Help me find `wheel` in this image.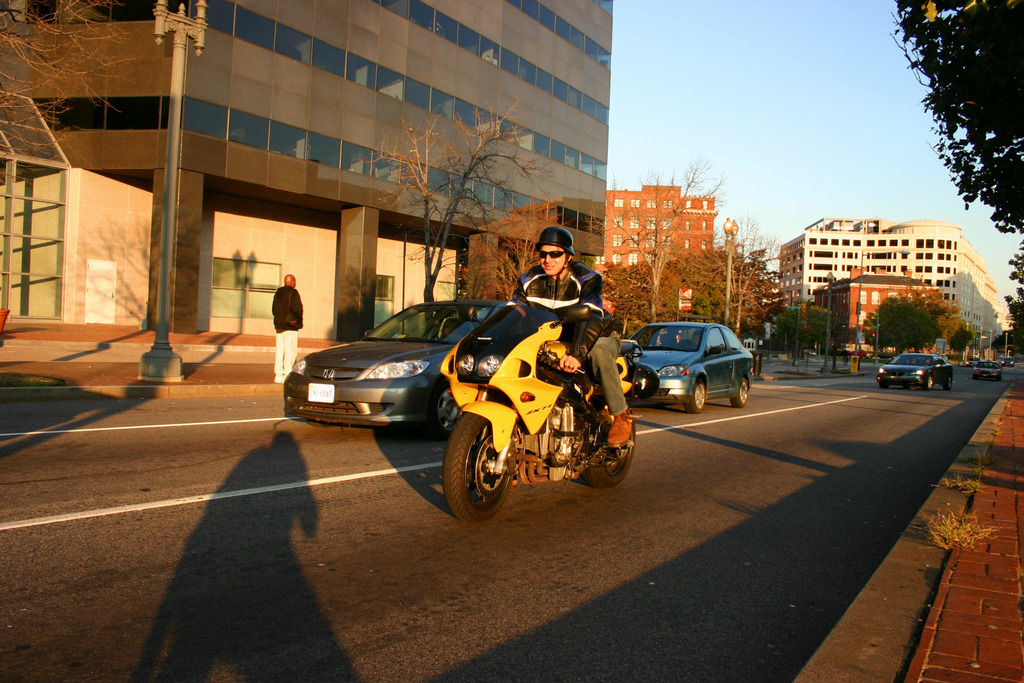
Found it: x1=879 y1=383 x2=890 y2=390.
